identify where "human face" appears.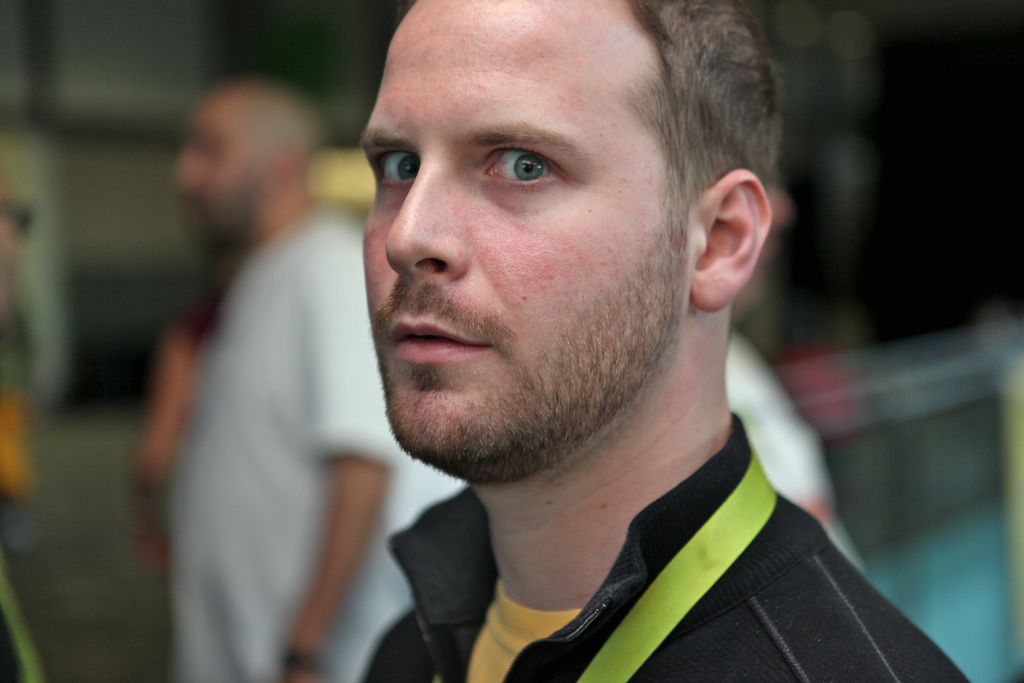
Appears at (x1=358, y1=0, x2=688, y2=482).
